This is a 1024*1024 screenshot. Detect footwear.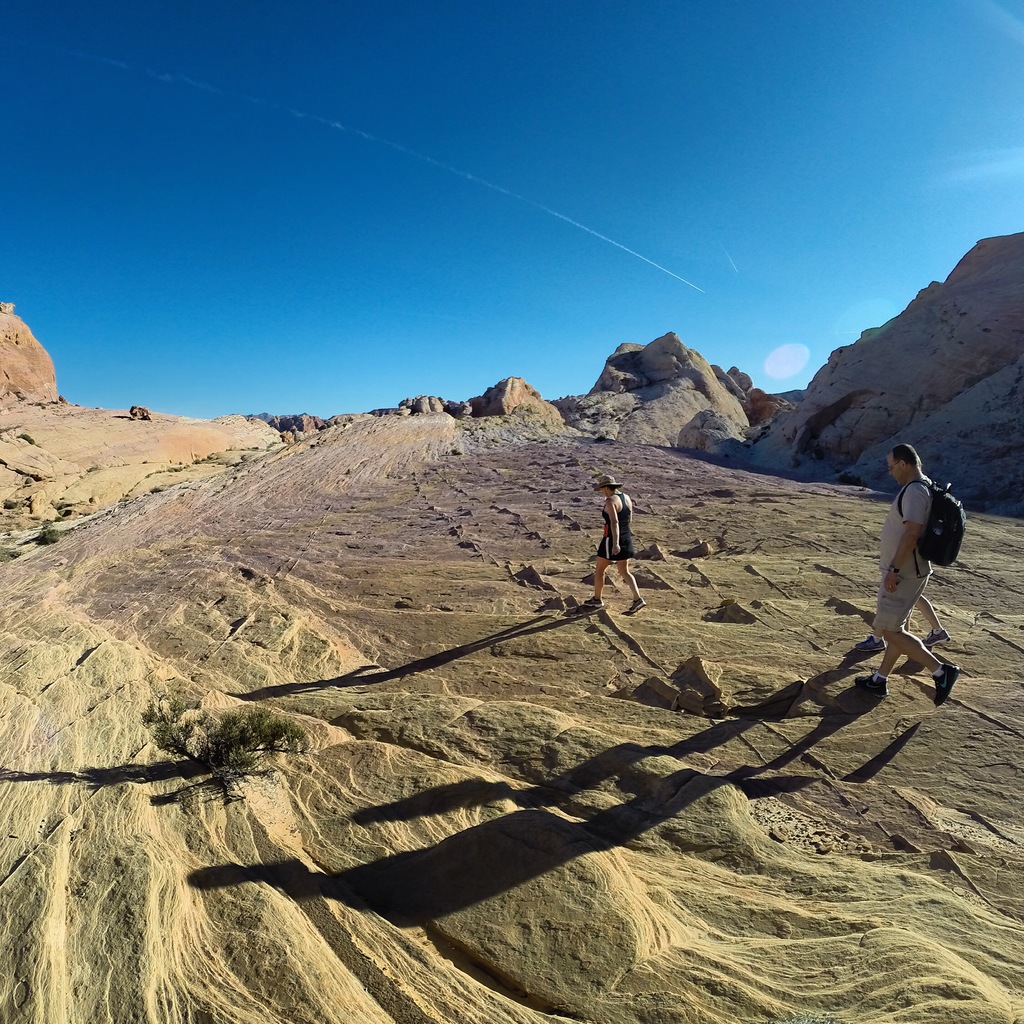
rect(924, 655, 963, 708).
